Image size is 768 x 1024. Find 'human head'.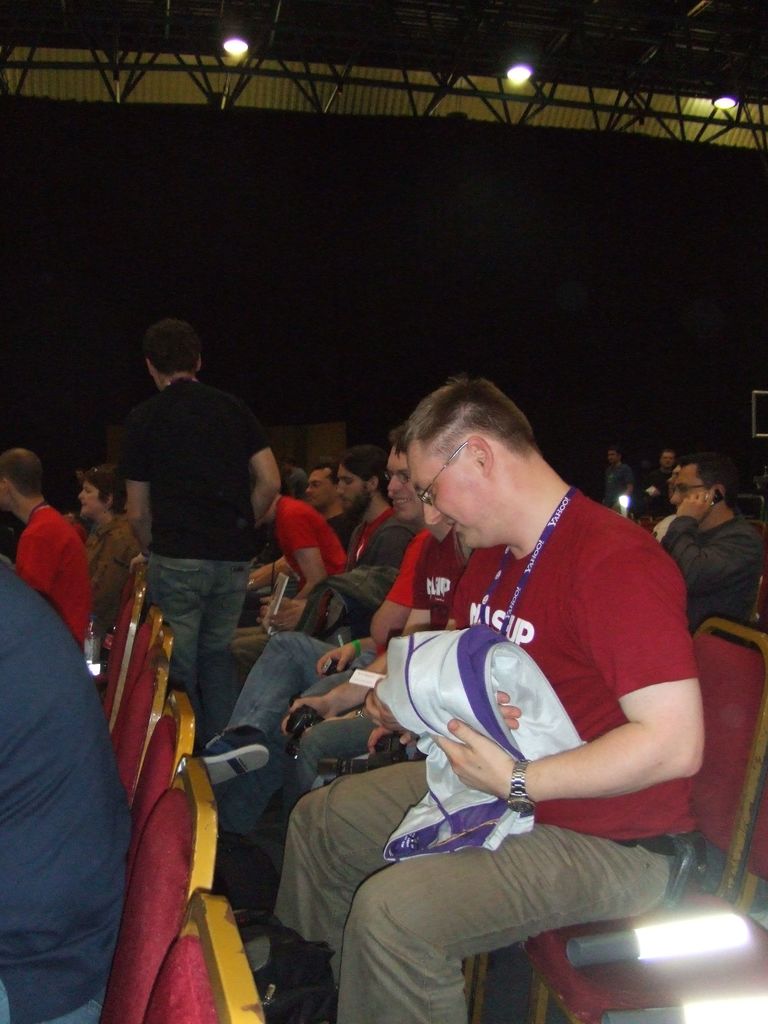
<box>397,379,540,550</box>.
